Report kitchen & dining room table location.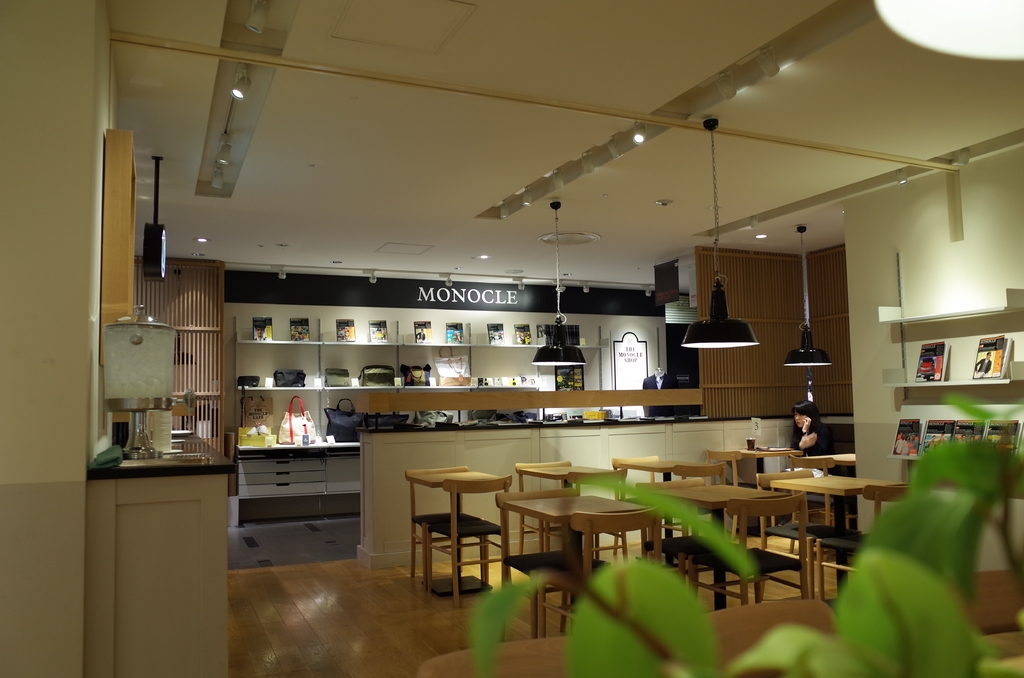
Report: region(477, 477, 687, 584).
